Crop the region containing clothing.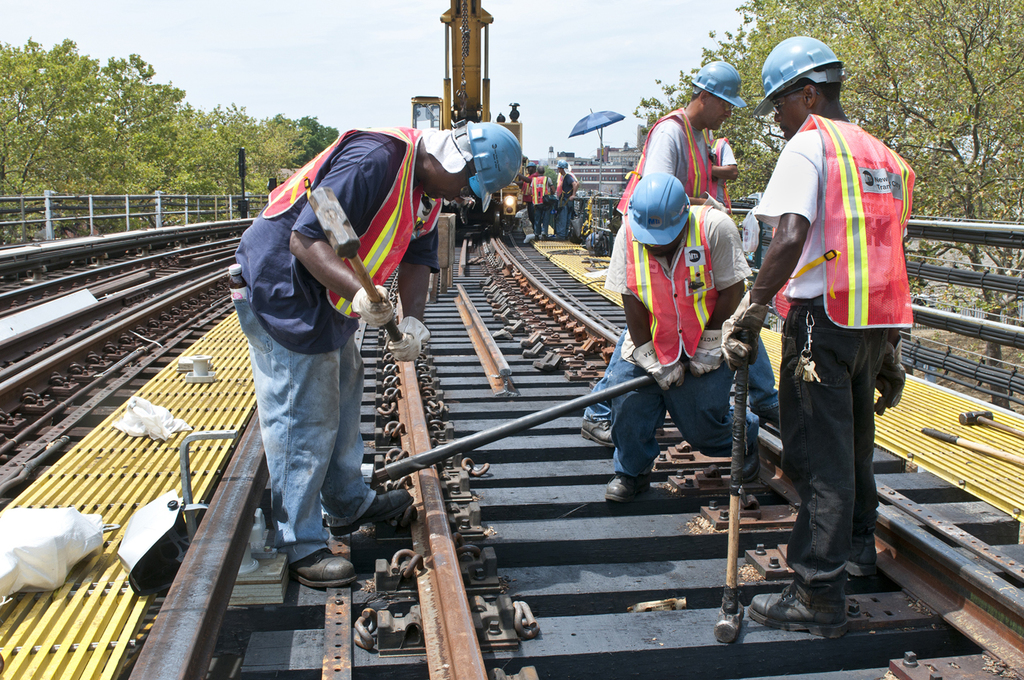
Crop region: (left=725, top=137, right=783, bottom=404).
